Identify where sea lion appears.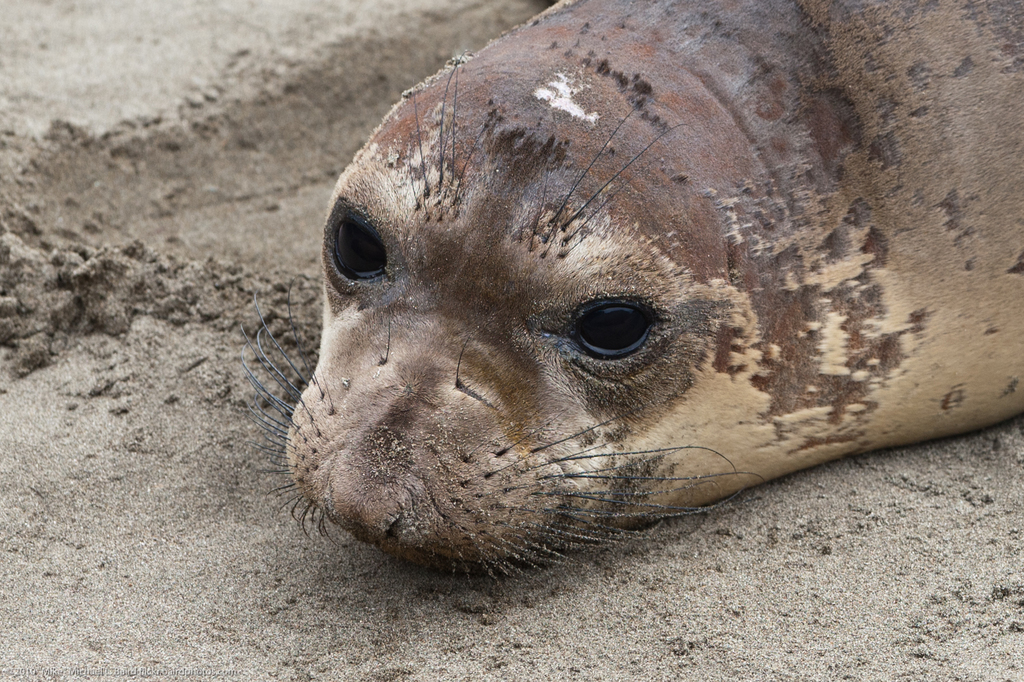
Appears at left=234, top=0, right=1023, bottom=617.
